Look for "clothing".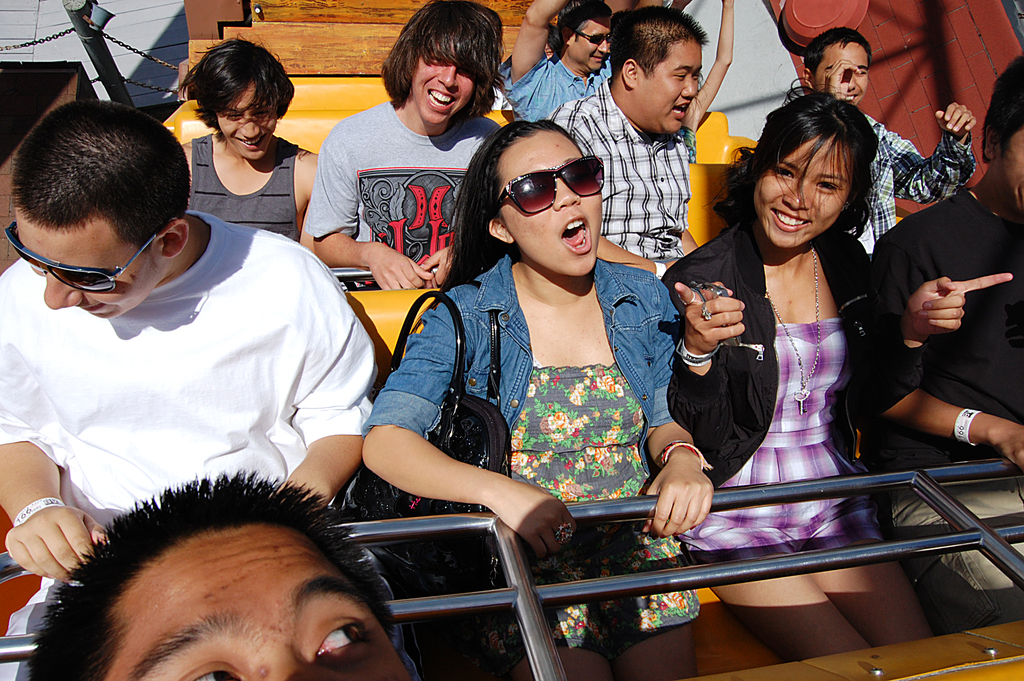
Found: [548, 72, 698, 259].
